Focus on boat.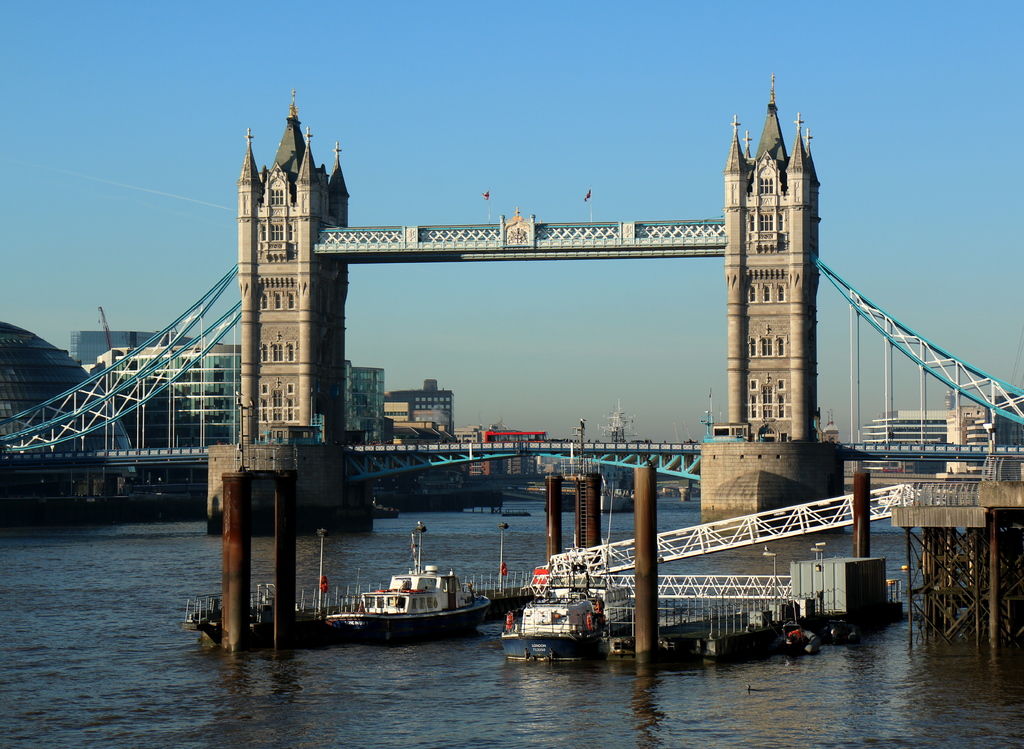
Focused at 371:493:394:519.
